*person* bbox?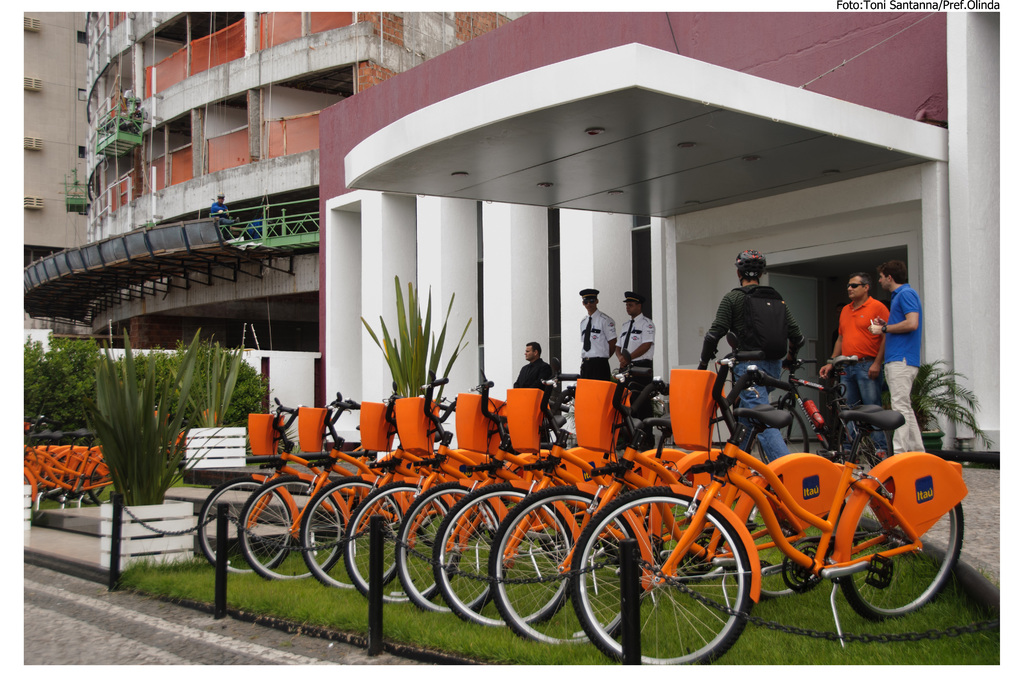
x1=211, y1=191, x2=242, y2=226
